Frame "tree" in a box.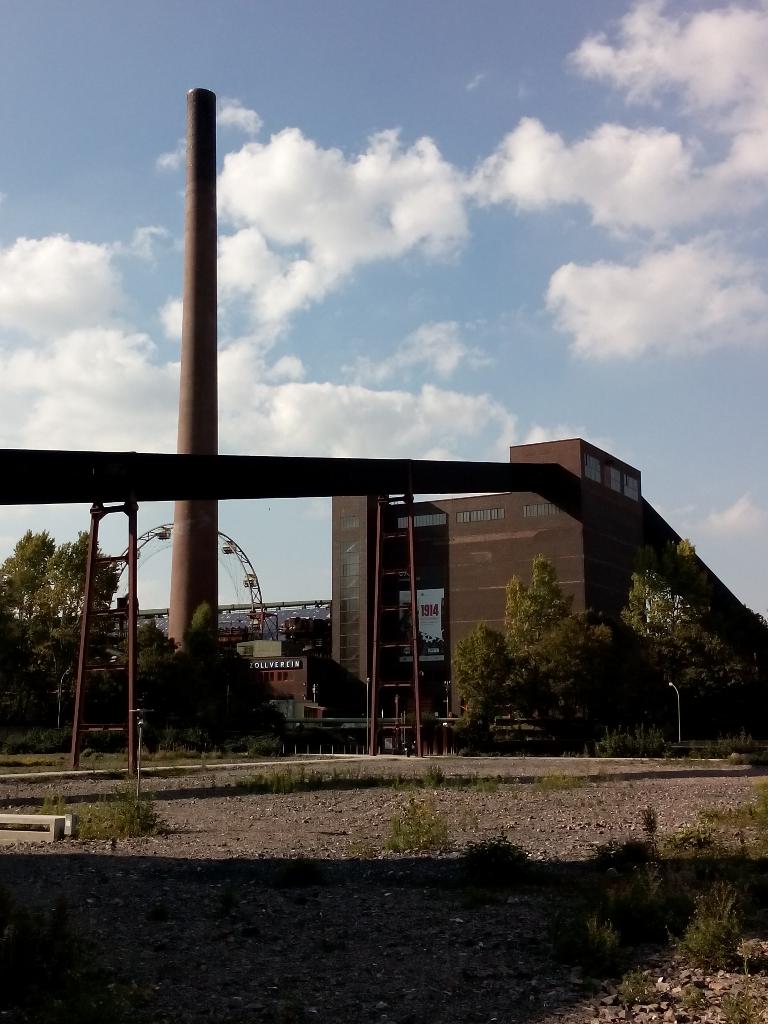
box(0, 527, 127, 731).
